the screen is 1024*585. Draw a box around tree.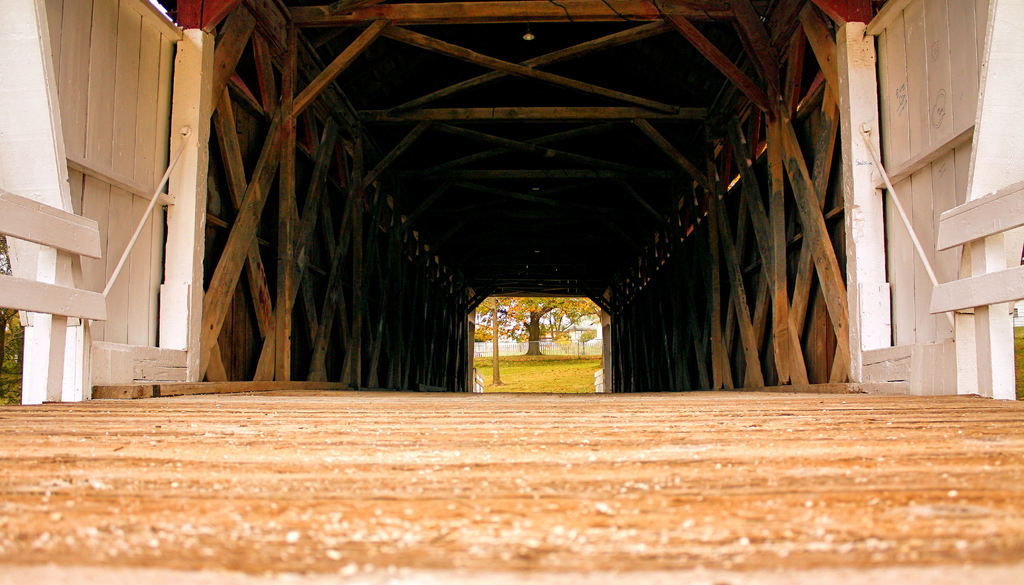
bbox(0, 229, 26, 405).
